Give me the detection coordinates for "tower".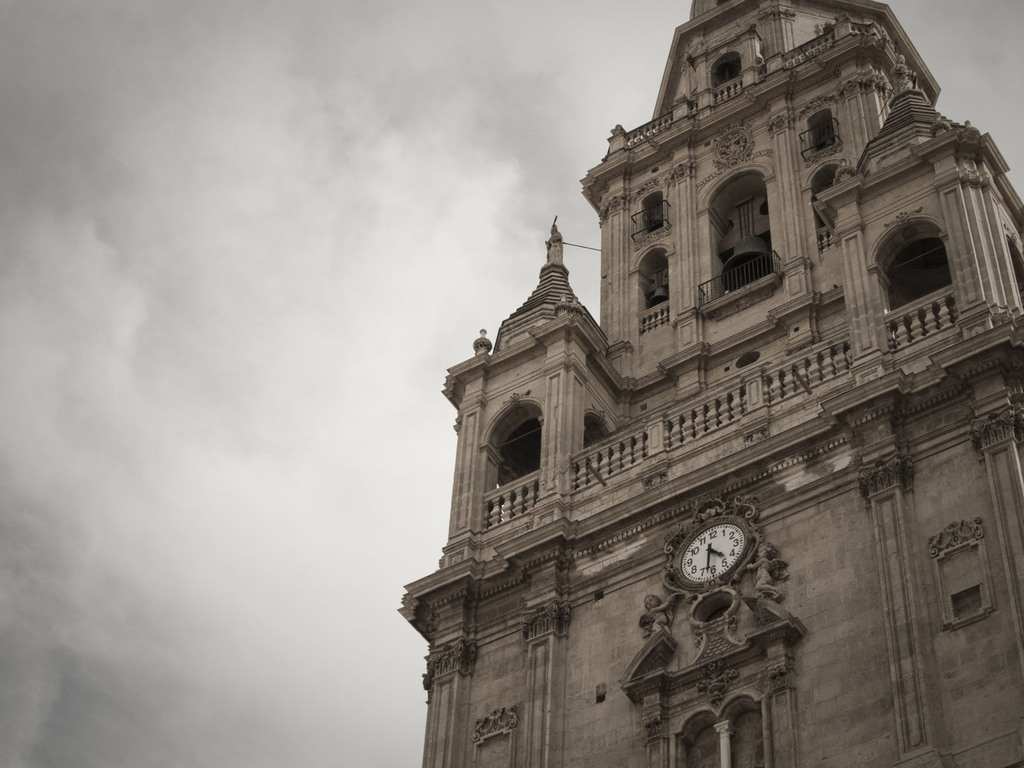
detection(380, 0, 1023, 767).
